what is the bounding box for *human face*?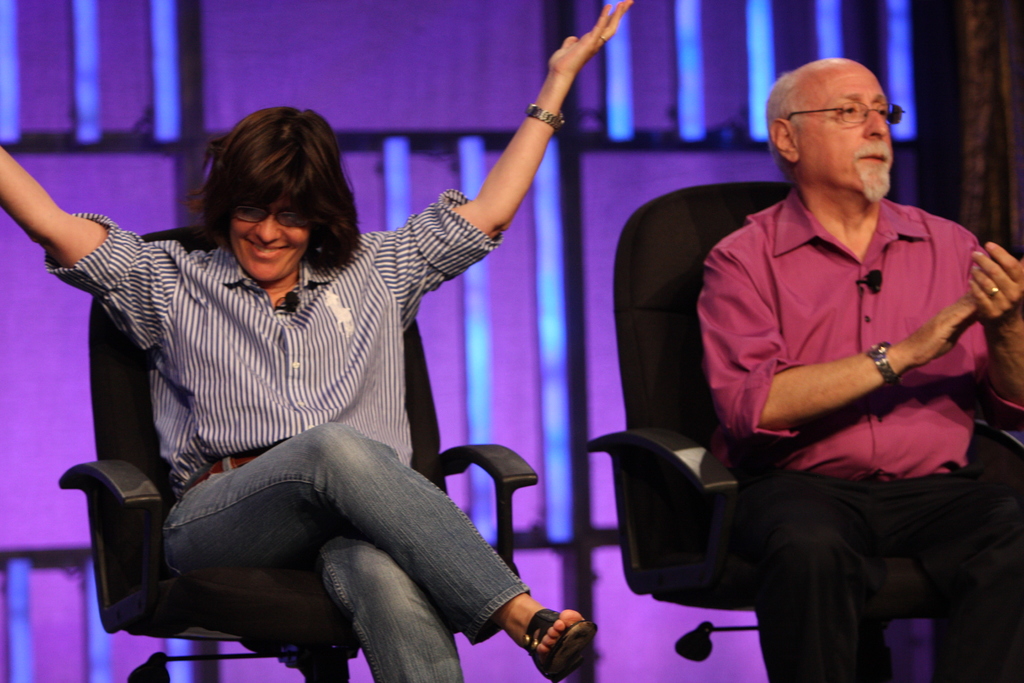
795:56:896:201.
